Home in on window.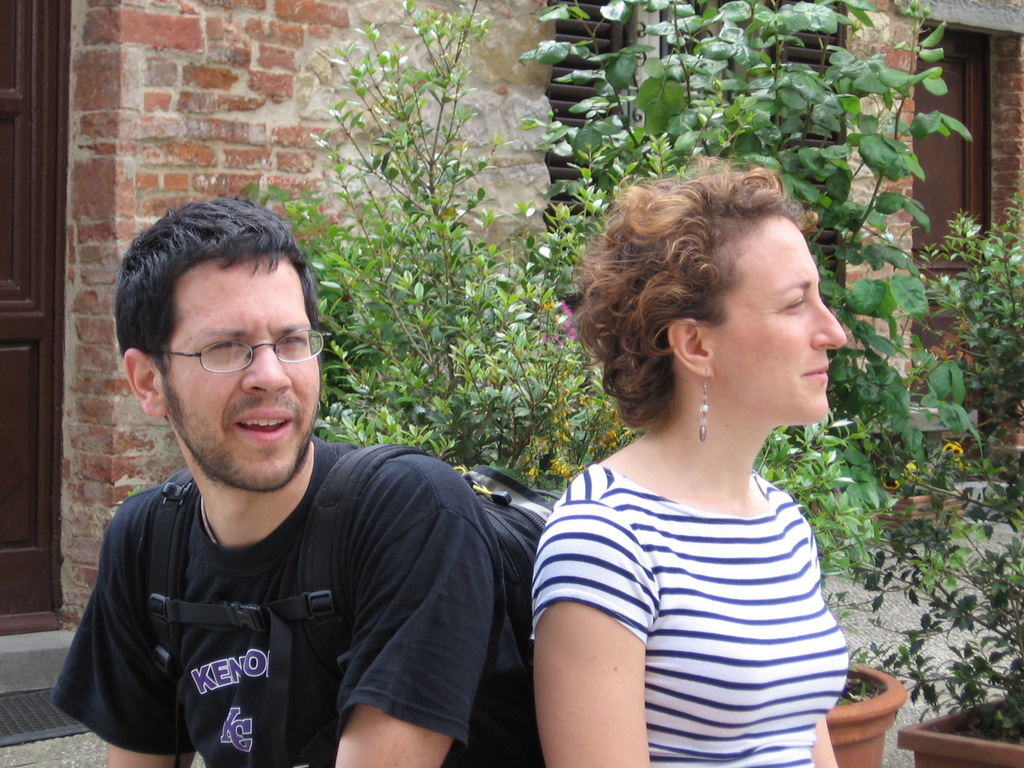
Homed in at crop(761, 0, 851, 323).
